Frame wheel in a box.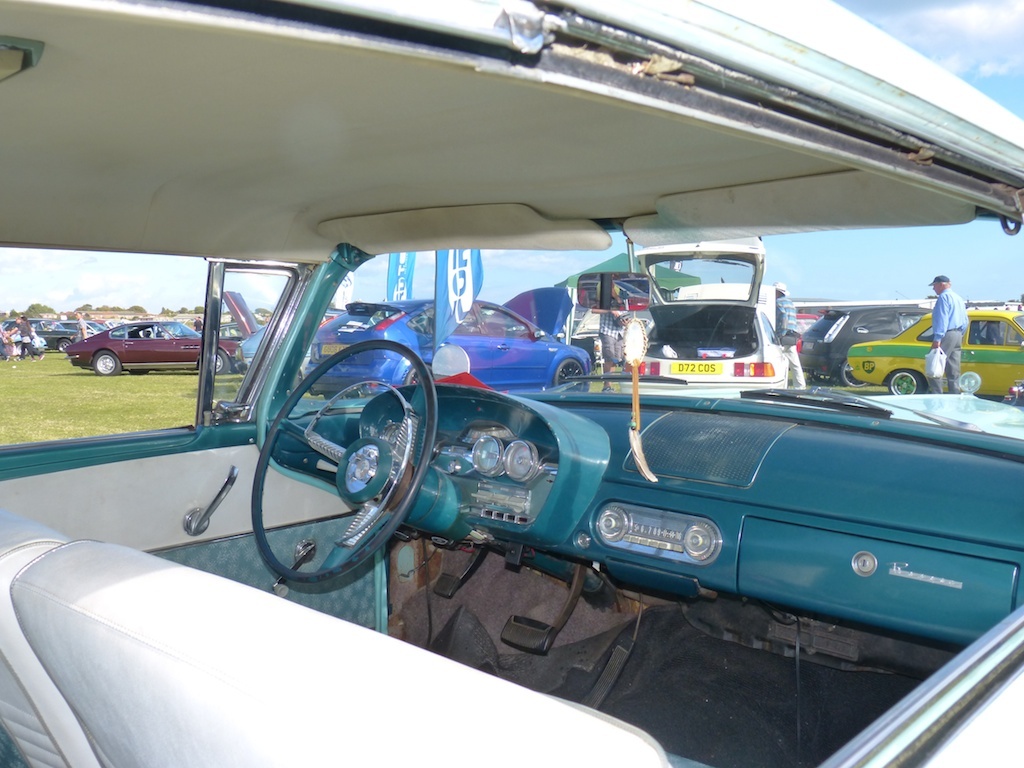
213:351:228:374.
